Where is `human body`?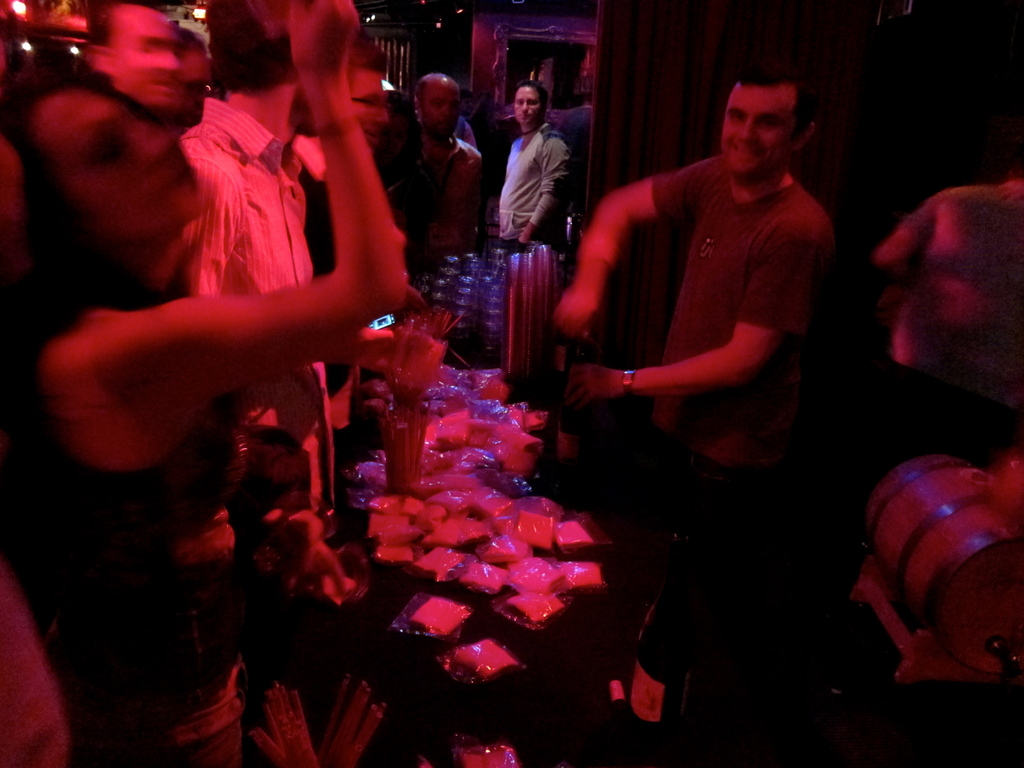
l=493, t=76, r=566, b=254.
